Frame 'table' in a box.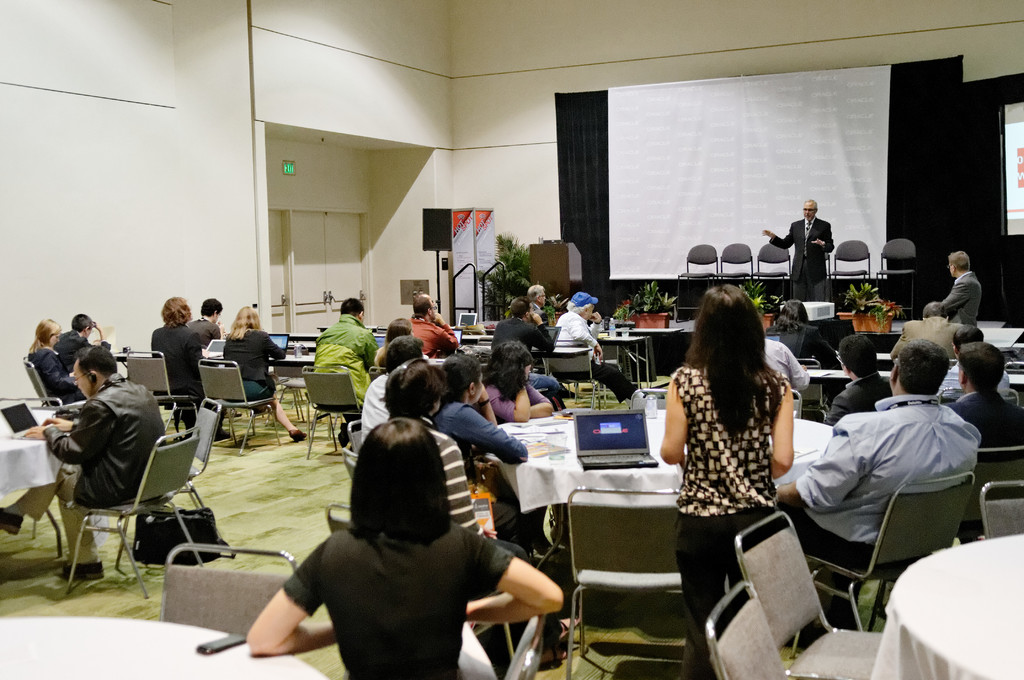
x1=489, y1=410, x2=828, y2=504.
